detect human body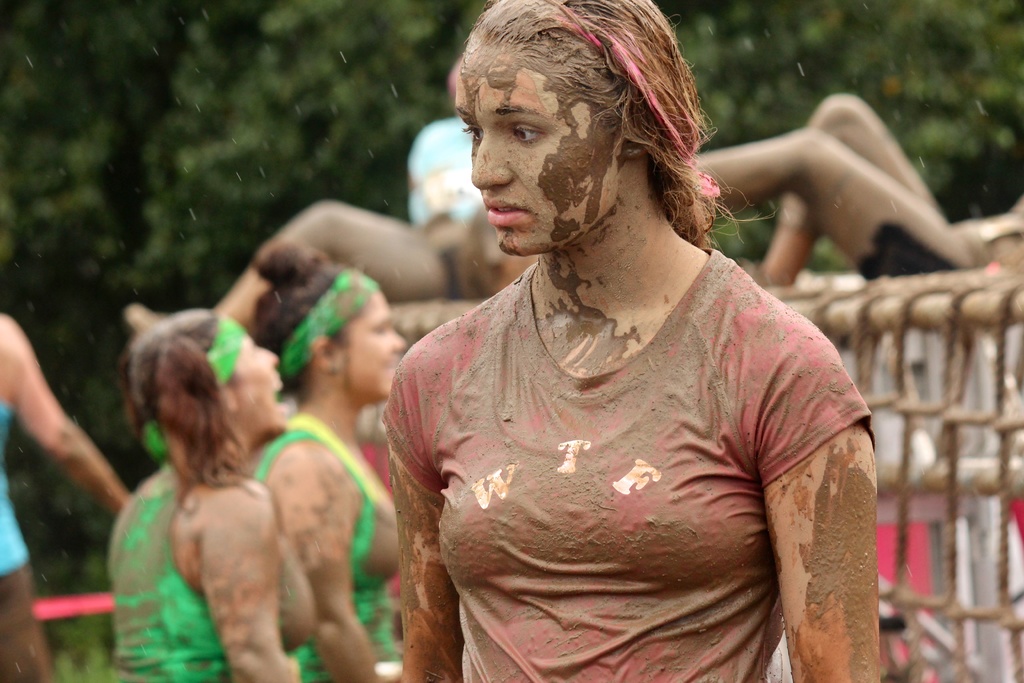
box=[252, 233, 403, 682]
